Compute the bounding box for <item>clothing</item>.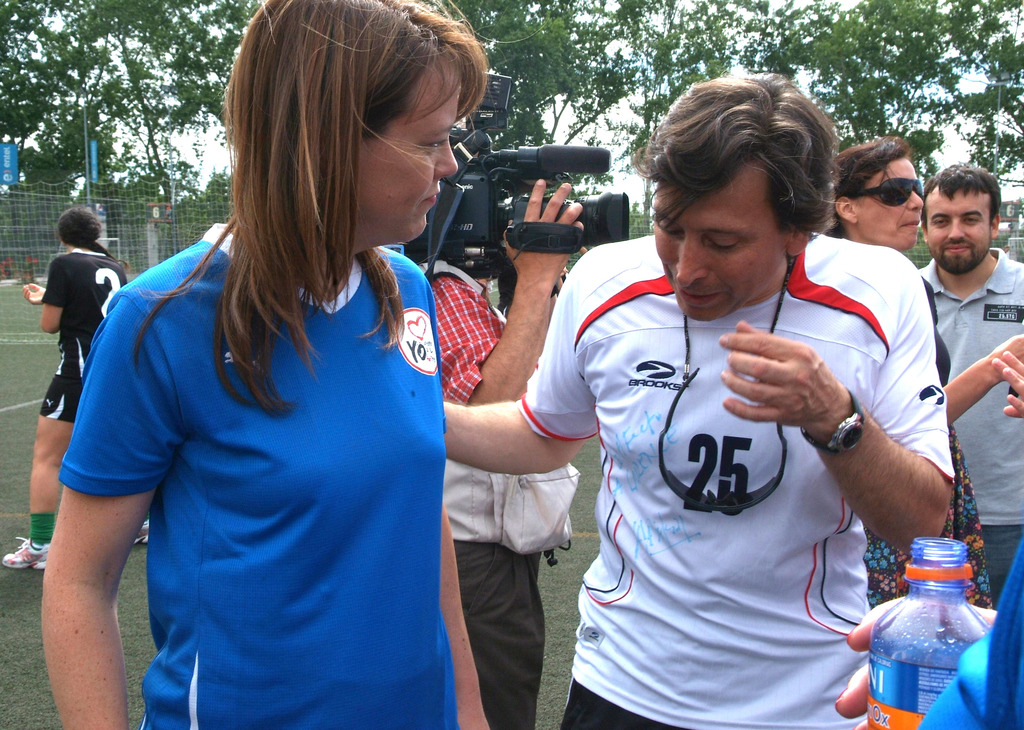
<bbox>916, 546, 1023, 729</bbox>.
